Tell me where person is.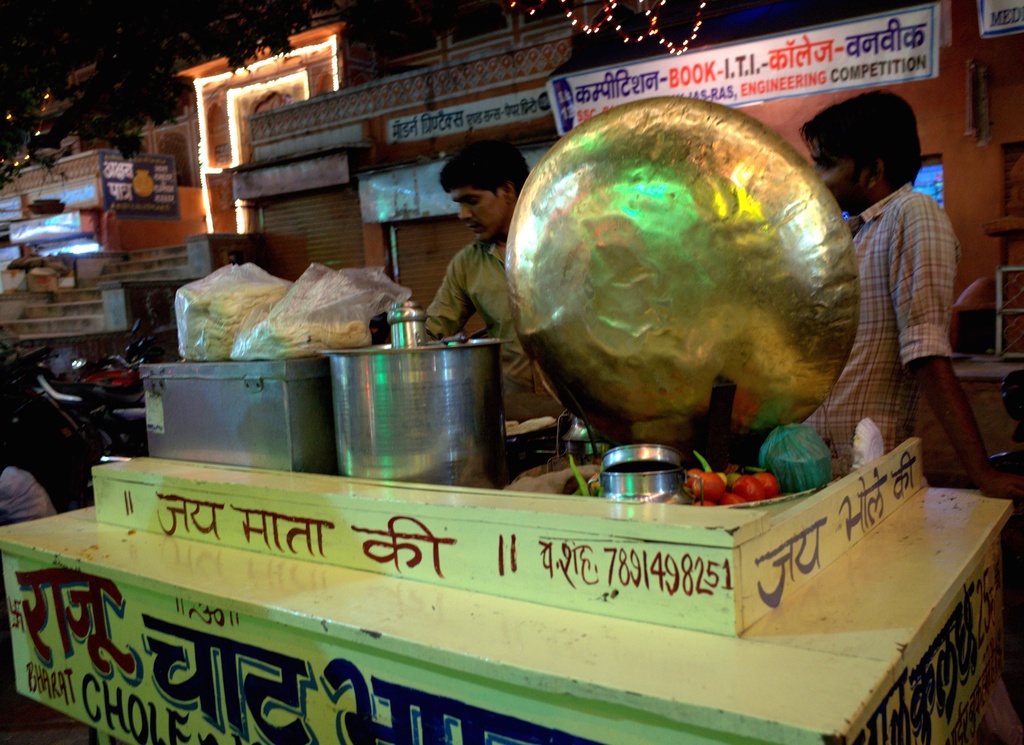
person is at <region>222, 249, 243, 264</region>.
